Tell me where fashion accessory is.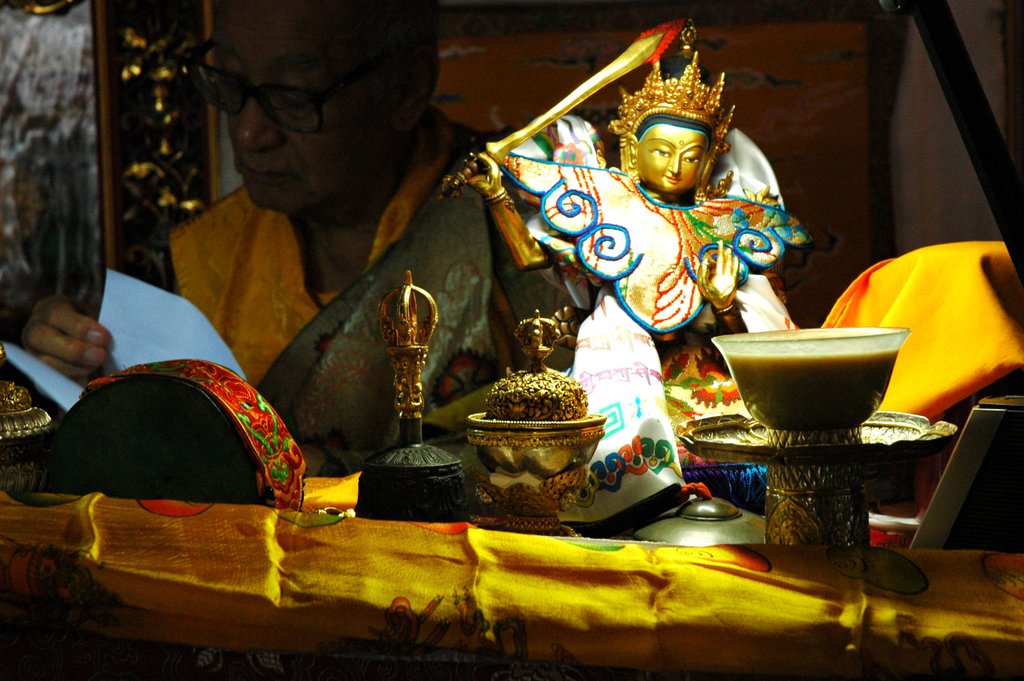
fashion accessory is at l=627, t=172, r=641, b=184.
